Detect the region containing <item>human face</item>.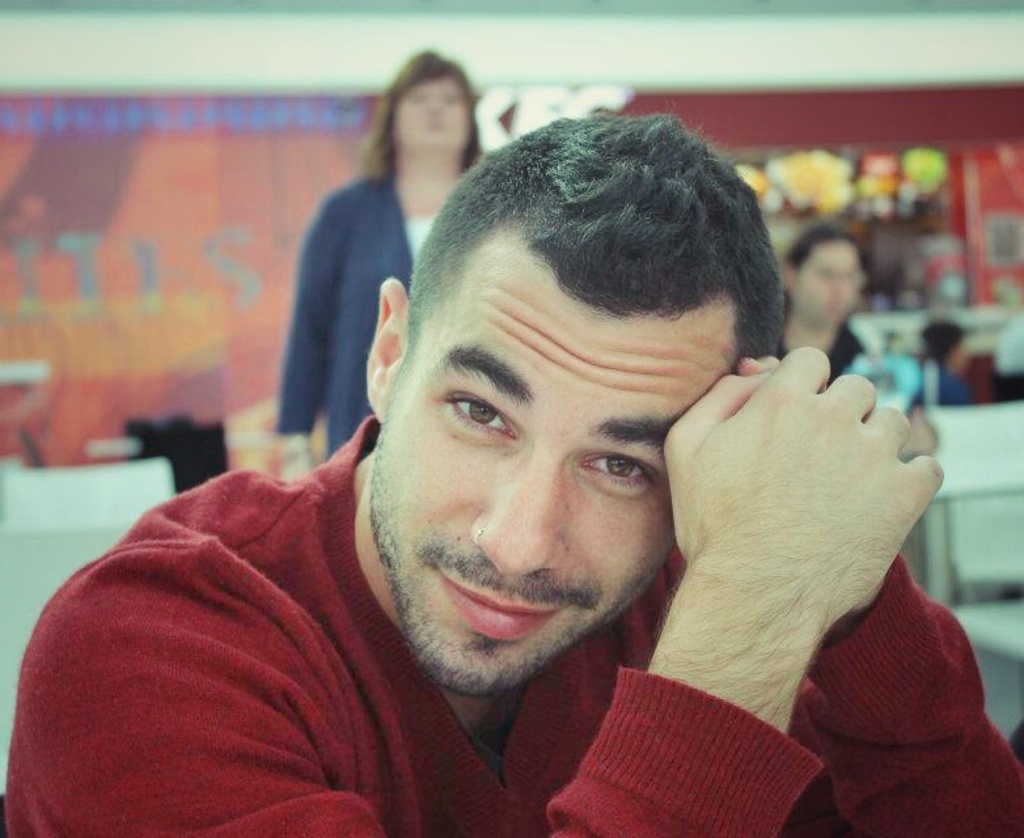
Rect(398, 76, 469, 161).
